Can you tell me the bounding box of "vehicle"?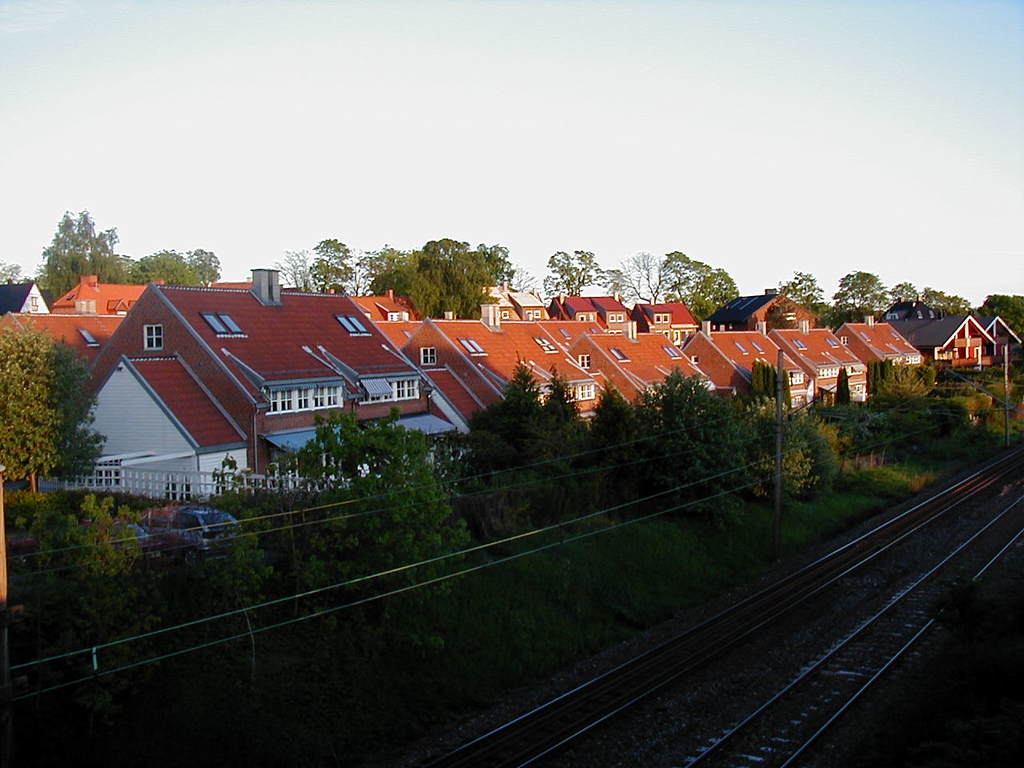
bbox=(122, 502, 242, 570).
